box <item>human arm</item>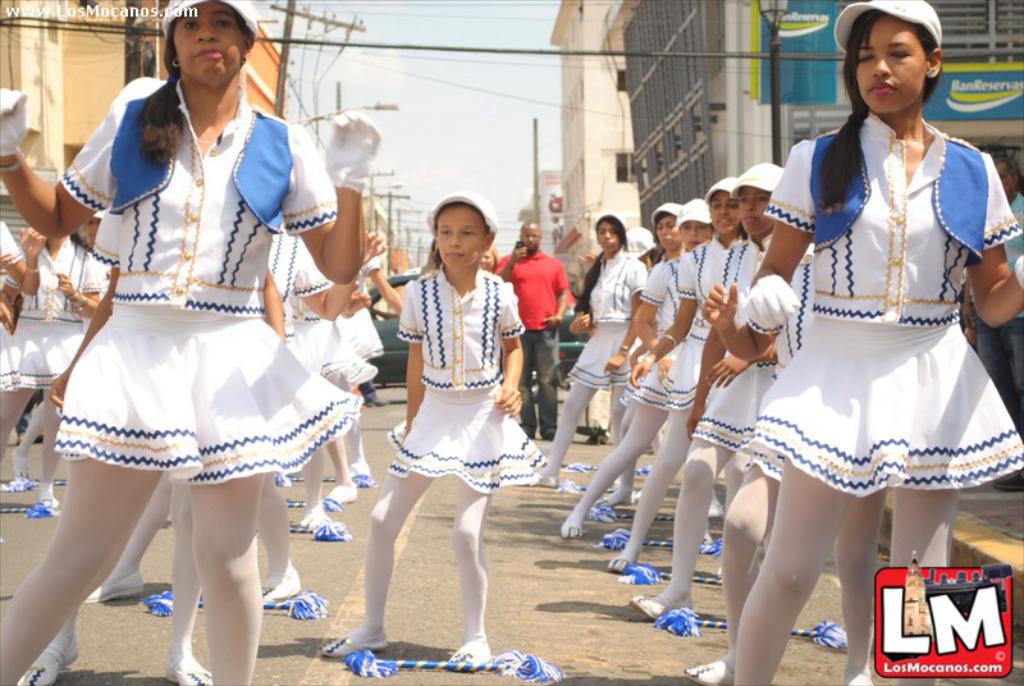
[394,292,434,438]
